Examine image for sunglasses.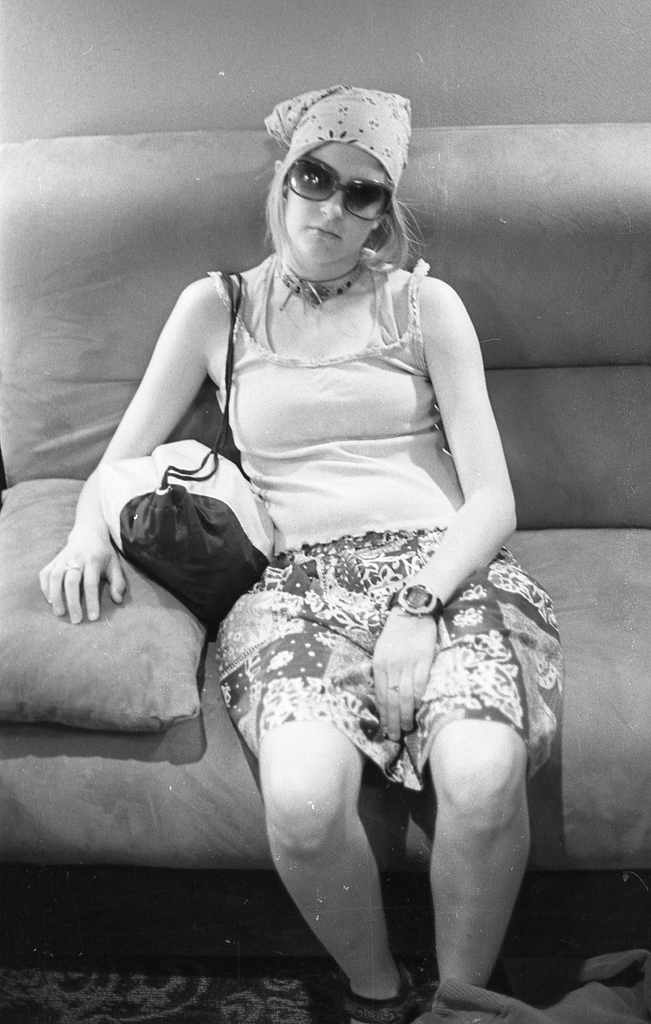
Examination result: box(283, 161, 391, 218).
